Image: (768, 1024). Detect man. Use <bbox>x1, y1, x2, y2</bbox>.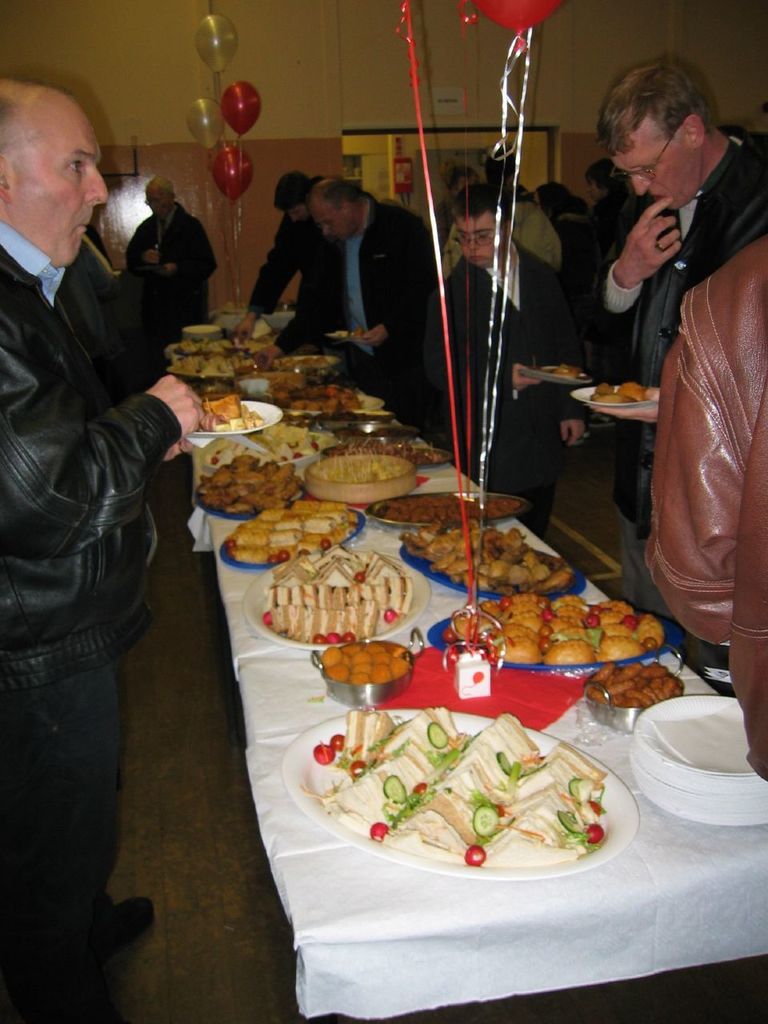
<bbox>238, 171, 346, 335</bbox>.
